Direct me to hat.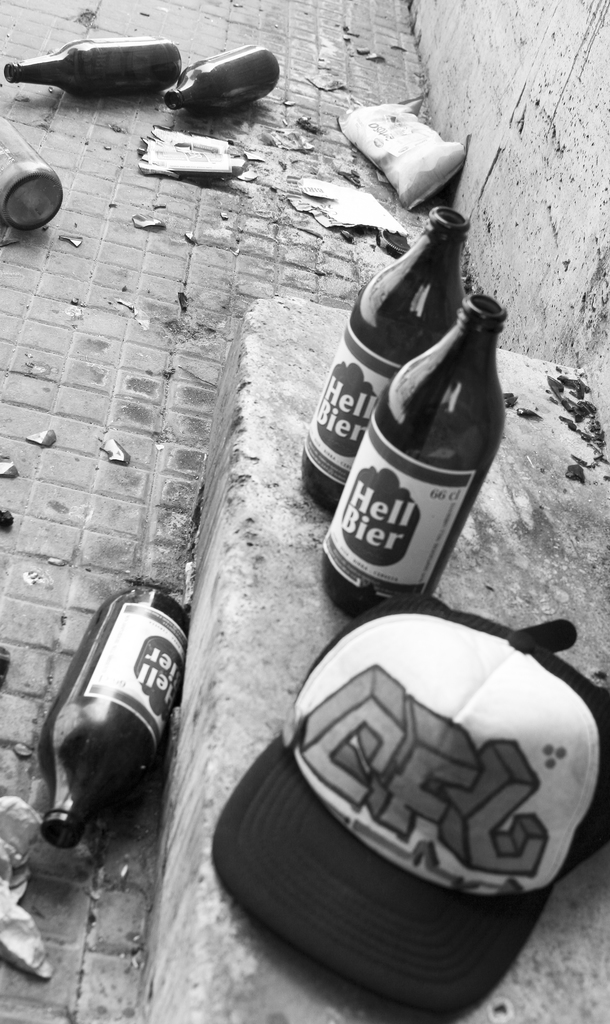
Direction: [212, 596, 609, 1023].
